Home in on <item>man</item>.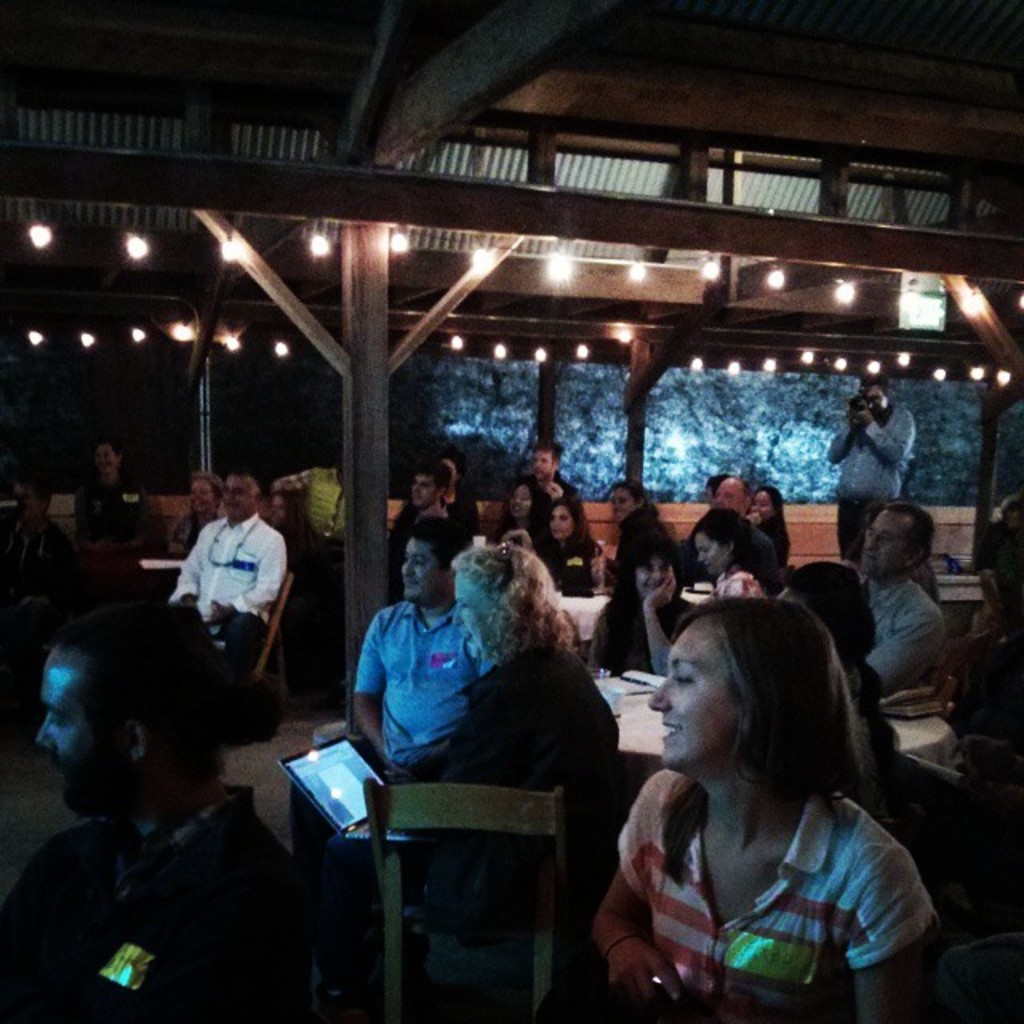
Homed in at [170,477,286,670].
